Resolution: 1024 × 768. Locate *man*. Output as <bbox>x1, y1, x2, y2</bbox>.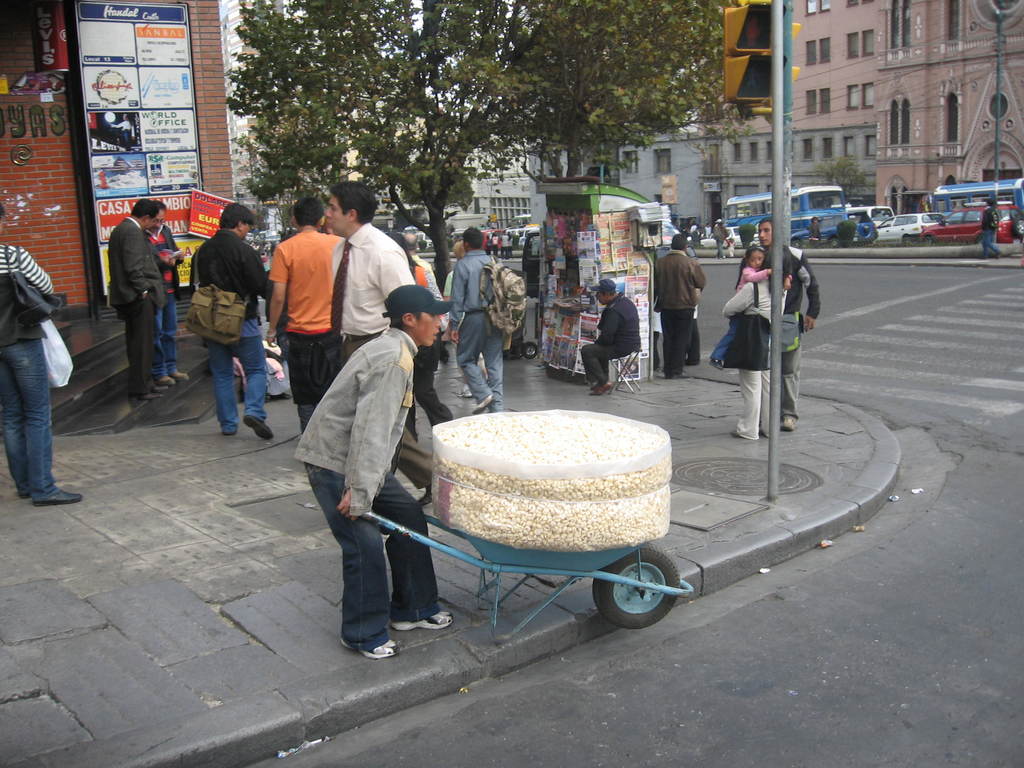
<bbox>107, 198, 166, 401</bbox>.
